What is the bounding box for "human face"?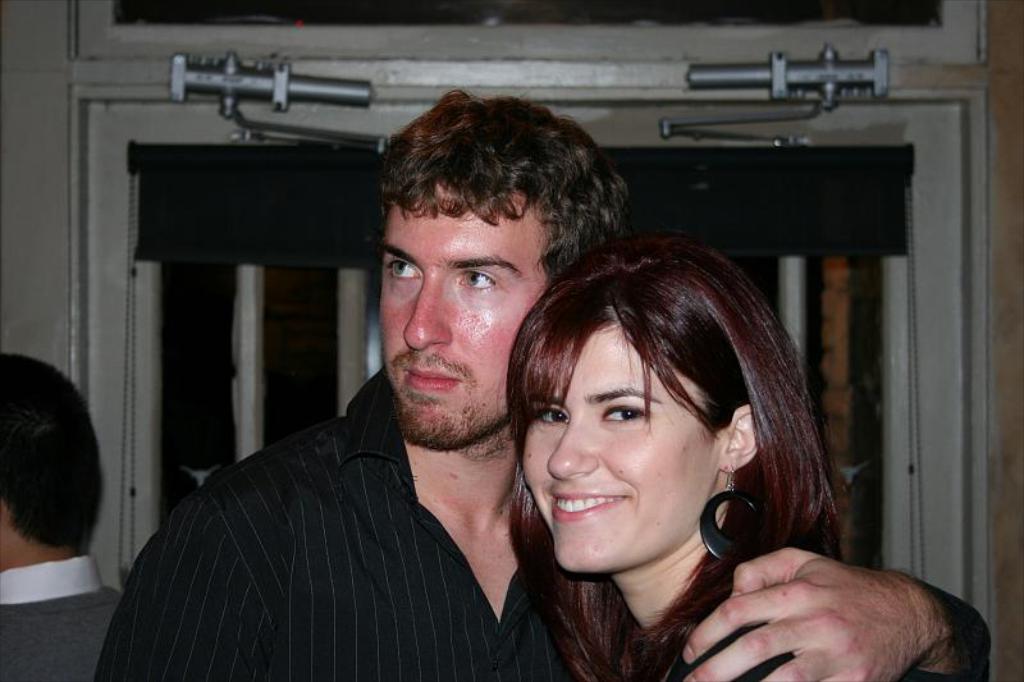
l=517, t=321, r=723, b=576.
